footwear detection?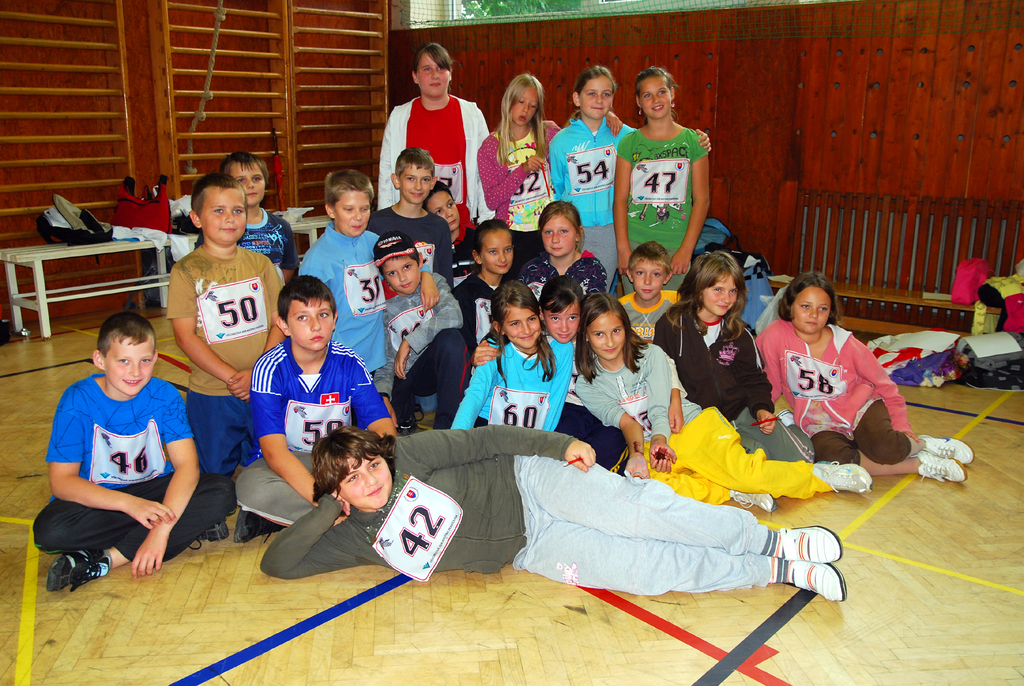
bbox(726, 486, 778, 513)
